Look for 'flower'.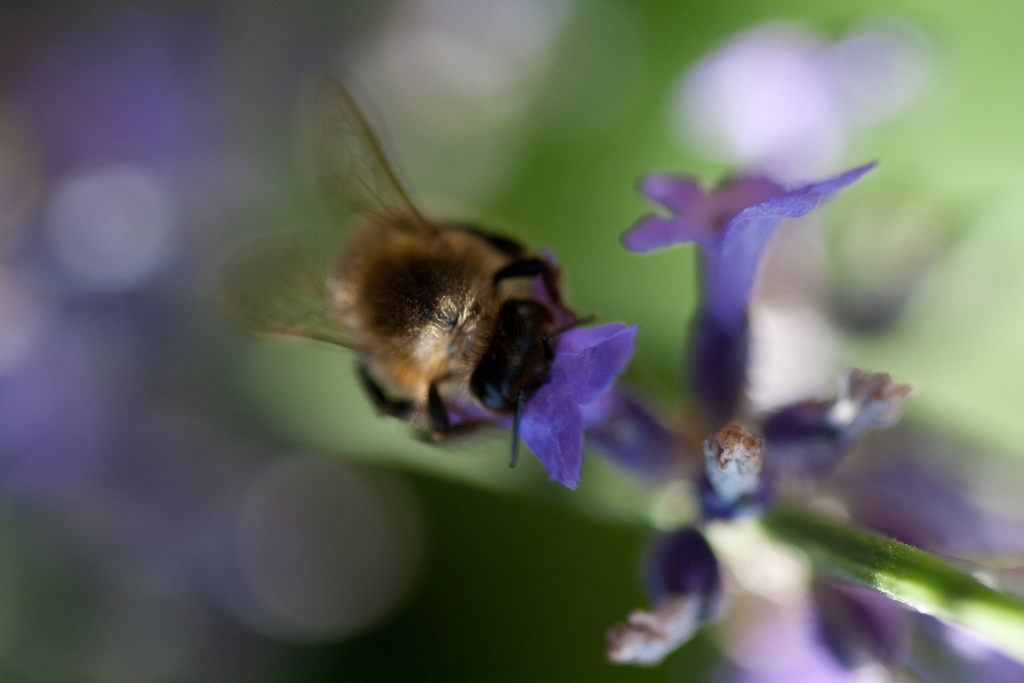
Found: [517, 156, 1023, 682].
